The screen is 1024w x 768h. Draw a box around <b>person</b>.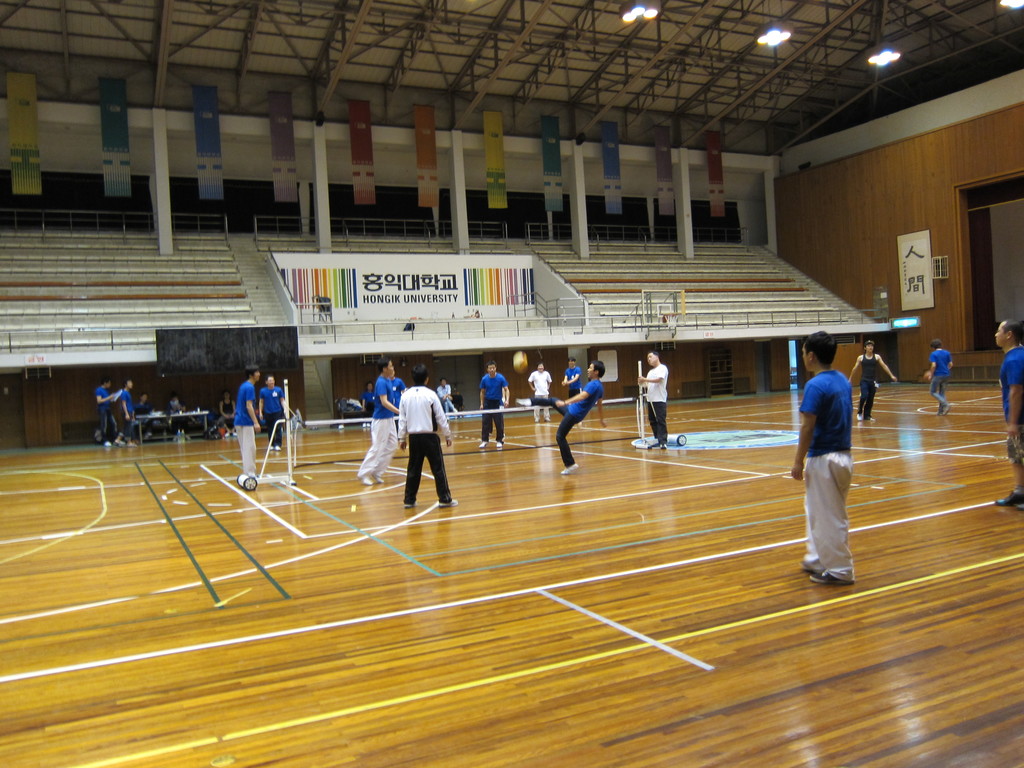
(634, 341, 666, 452).
